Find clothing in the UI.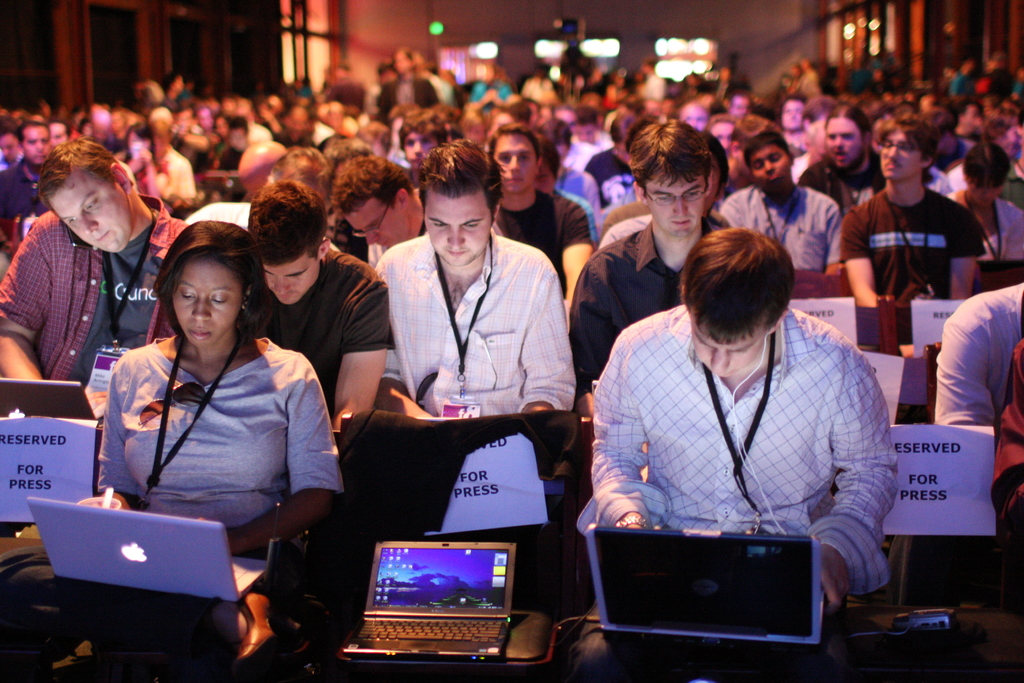
UI element at 0,151,27,175.
